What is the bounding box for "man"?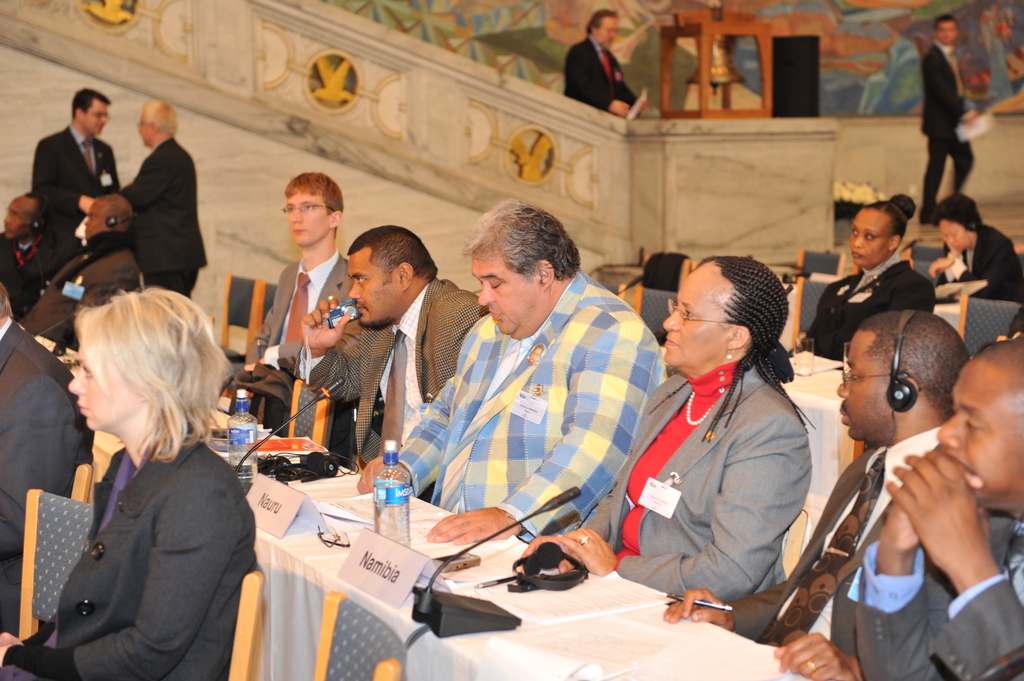
{"left": 246, "top": 172, "right": 353, "bottom": 376}.
